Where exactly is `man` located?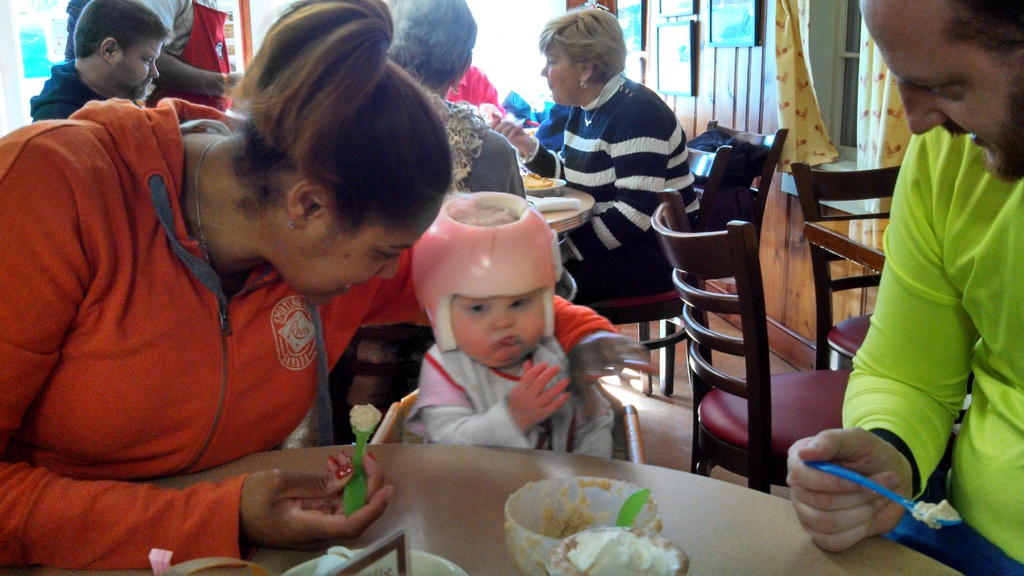
Its bounding box is 32/0/175/122.
